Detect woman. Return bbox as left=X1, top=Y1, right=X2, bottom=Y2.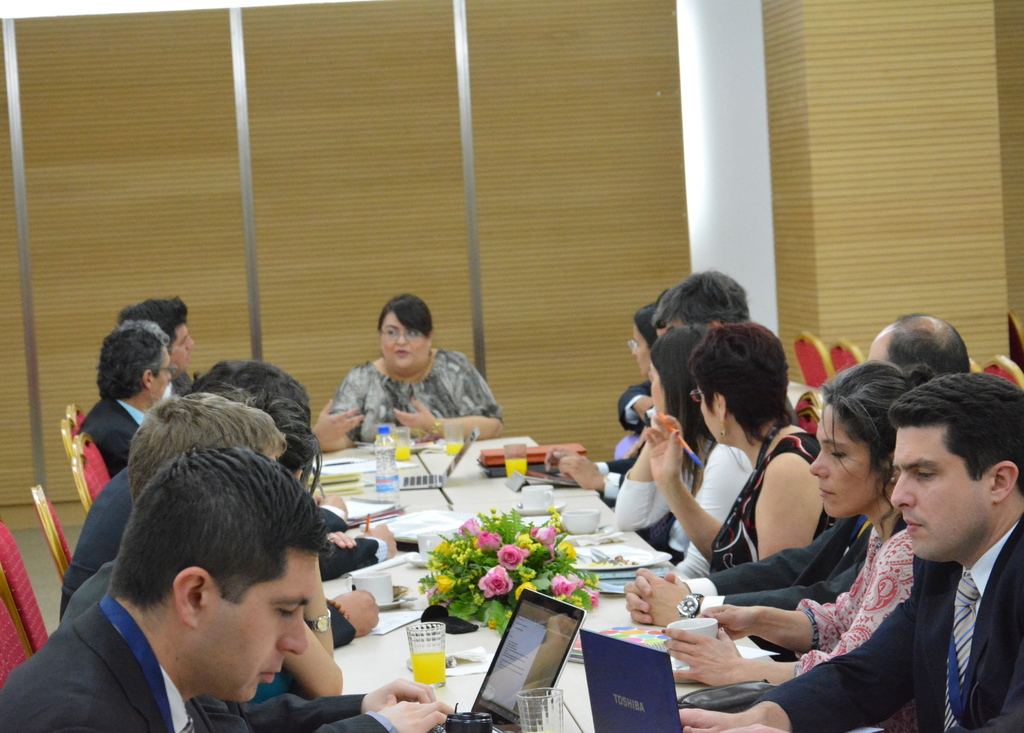
left=649, top=325, right=845, bottom=571.
